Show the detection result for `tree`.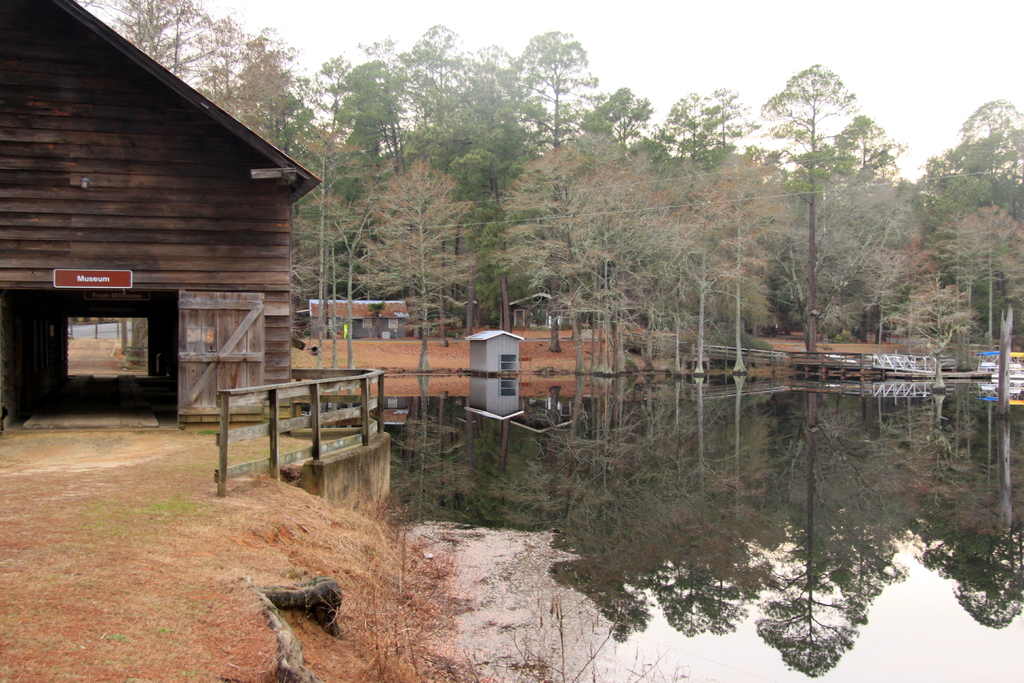
rect(236, 26, 294, 134).
